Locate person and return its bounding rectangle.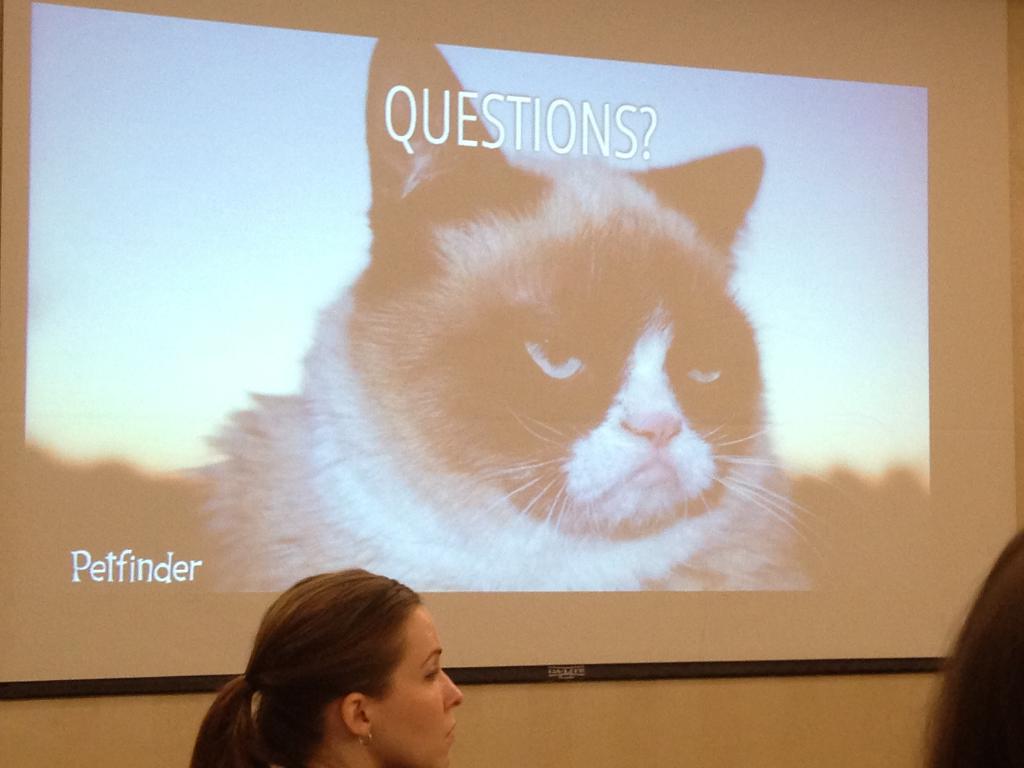
detection(172, 561, 517, 767).
